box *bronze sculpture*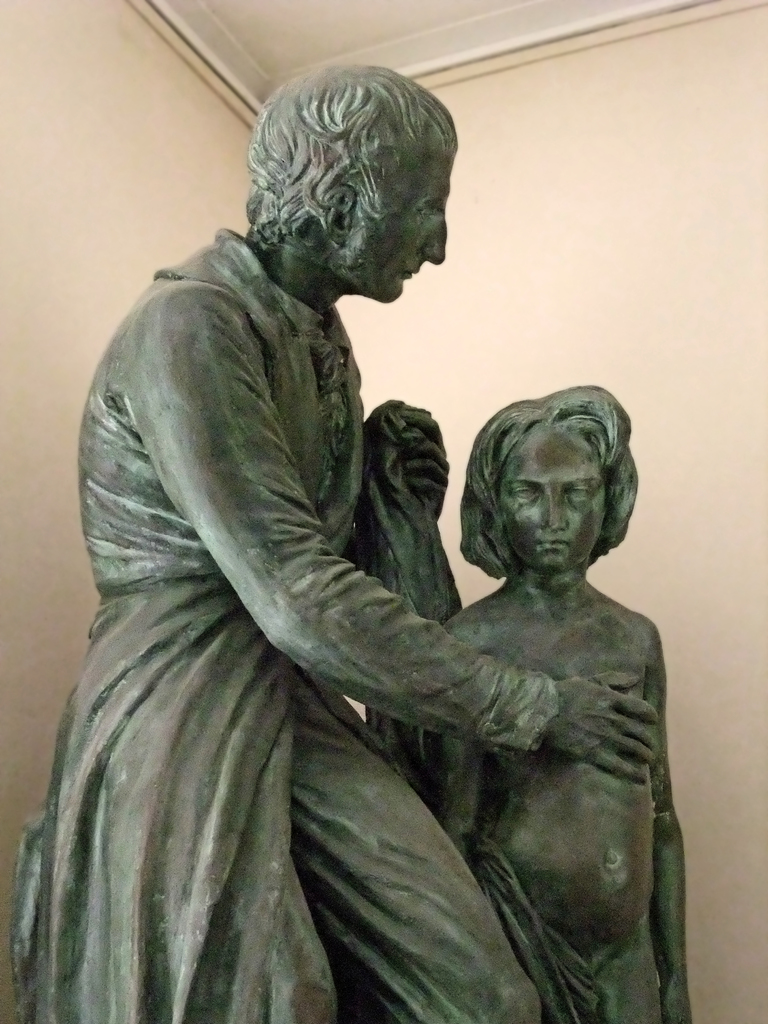
[left=55, top=96, right=660, bottom=1001]
